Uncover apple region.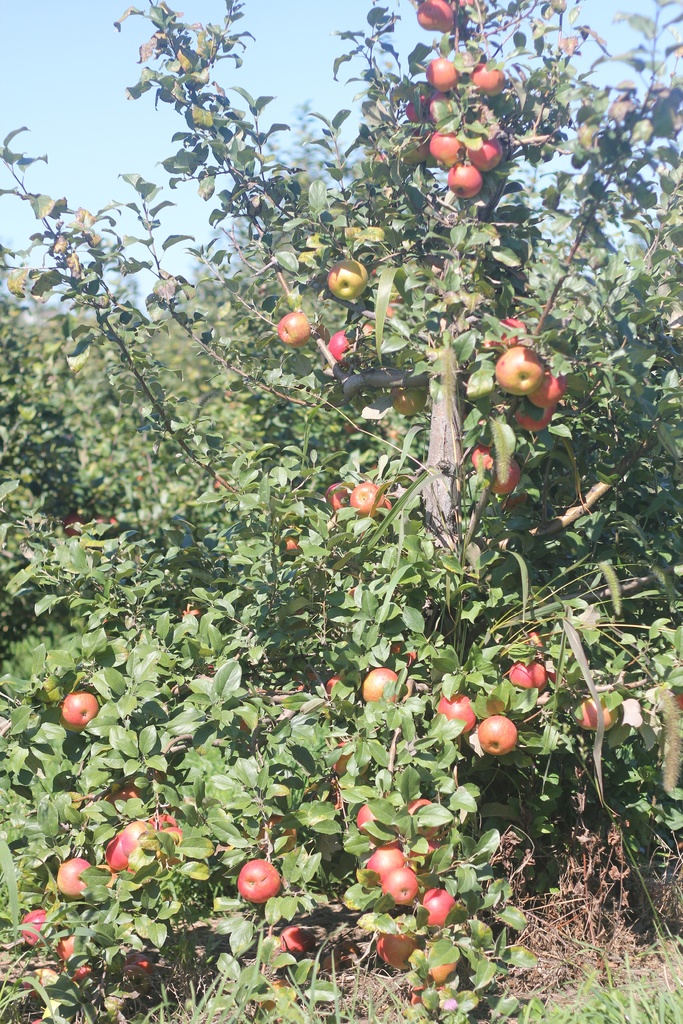
Uncovered: (389, 382, 432, 415).
